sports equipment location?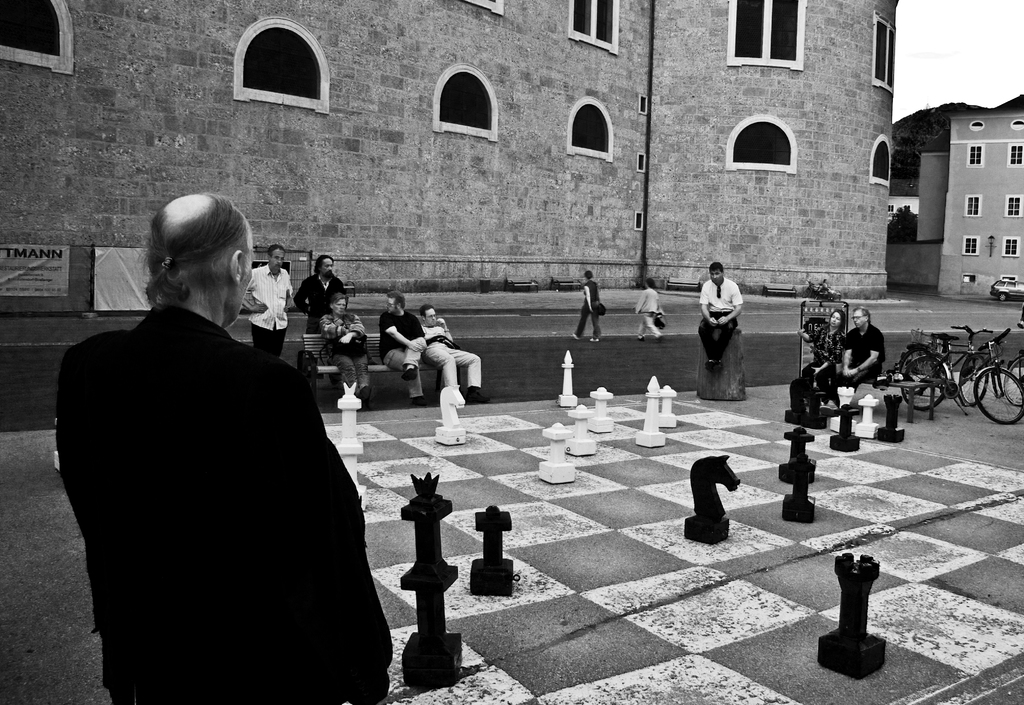
Rect(635, 376, 665, 446)
